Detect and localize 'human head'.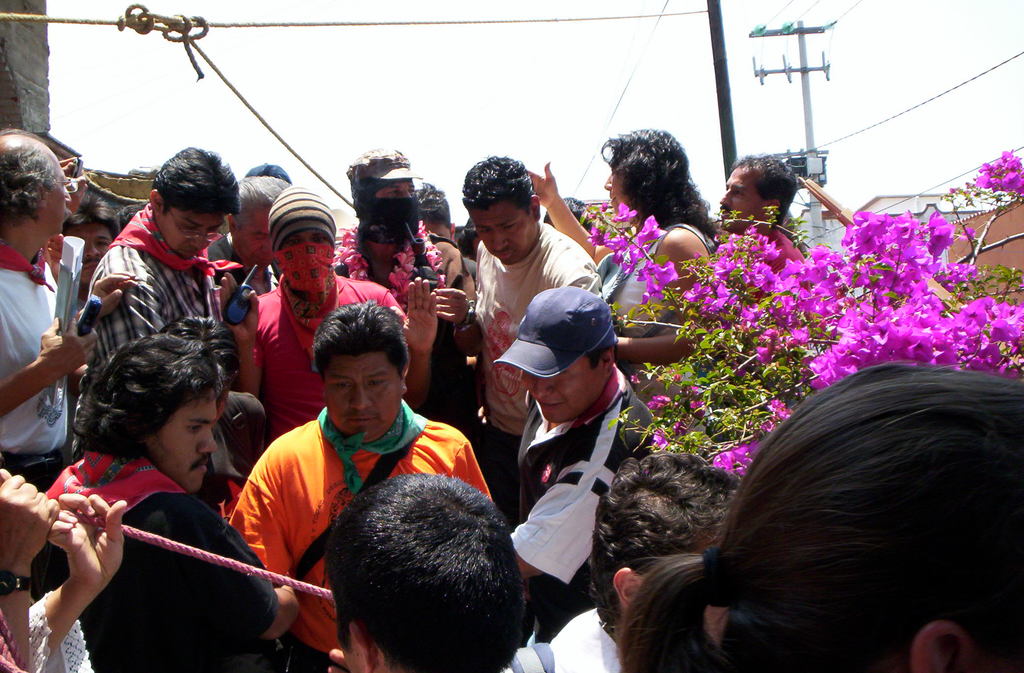
Localized at 163/313/239/415.
